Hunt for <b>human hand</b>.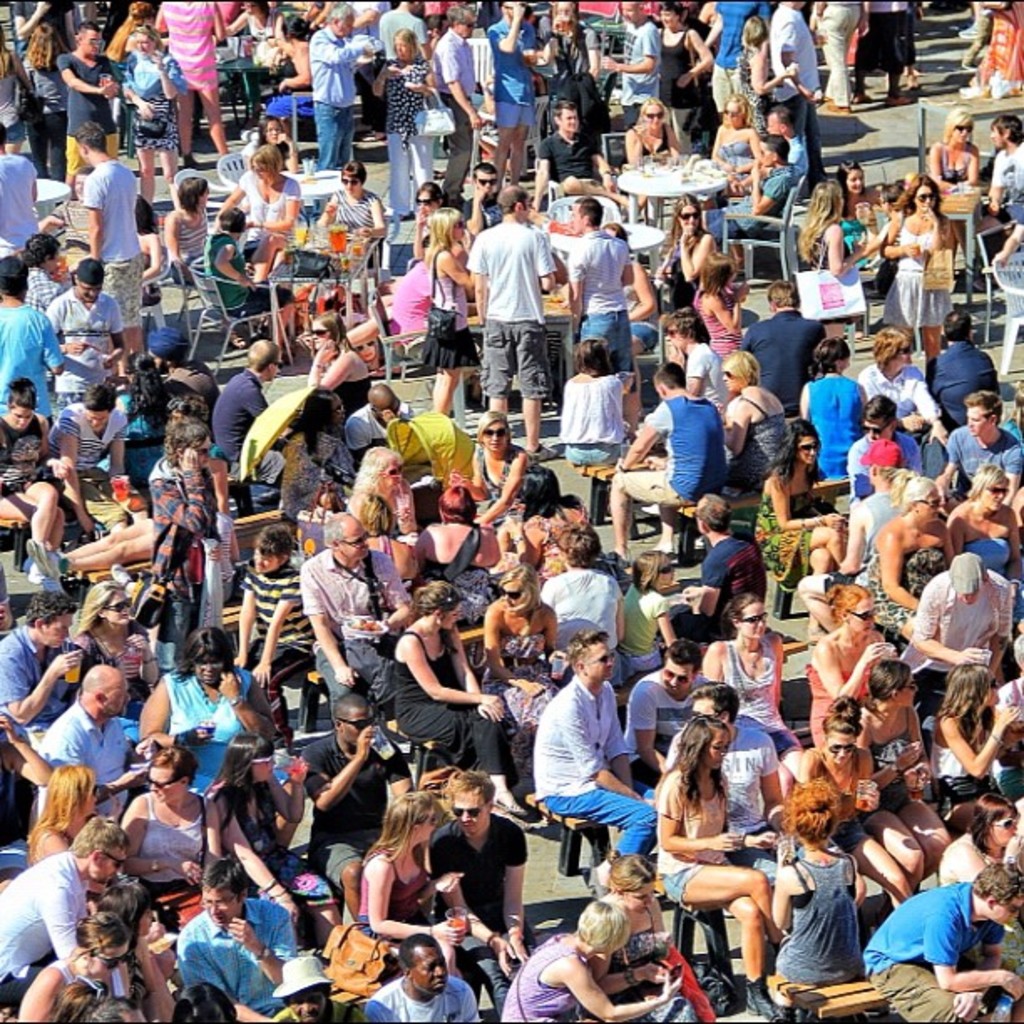
Hunted down at 490, 932, 515, 980.
